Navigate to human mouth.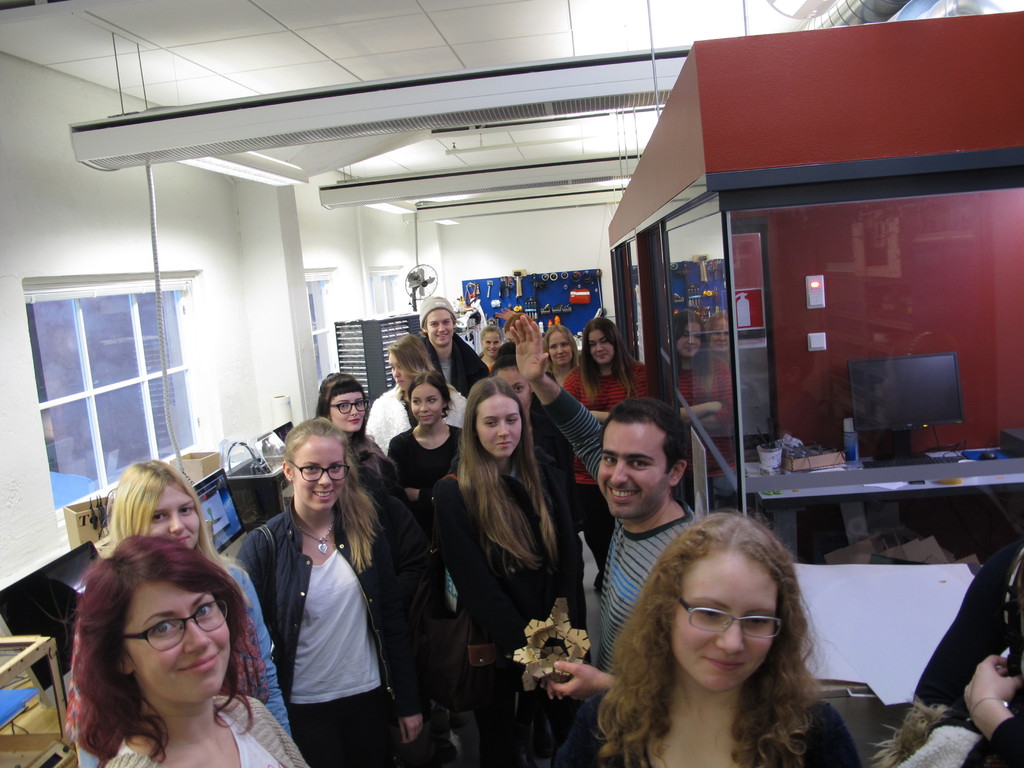
Navigation target: bbox=[346, 414, 364, 426].
